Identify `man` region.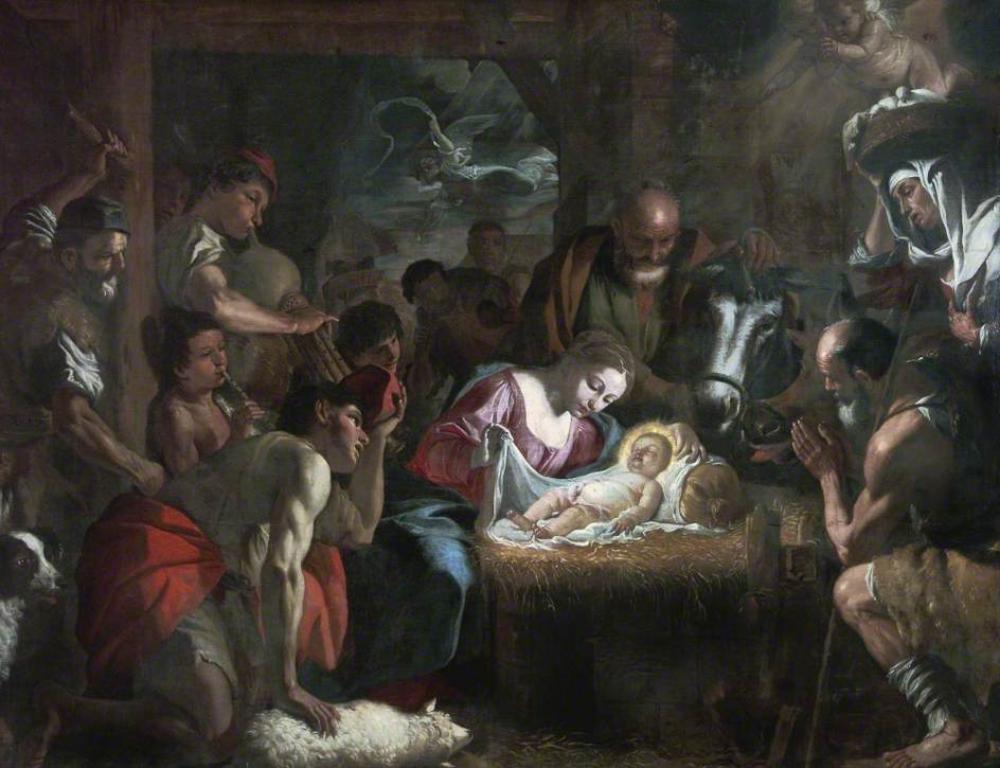
Region: bbox(513, 178, 782, 419).
